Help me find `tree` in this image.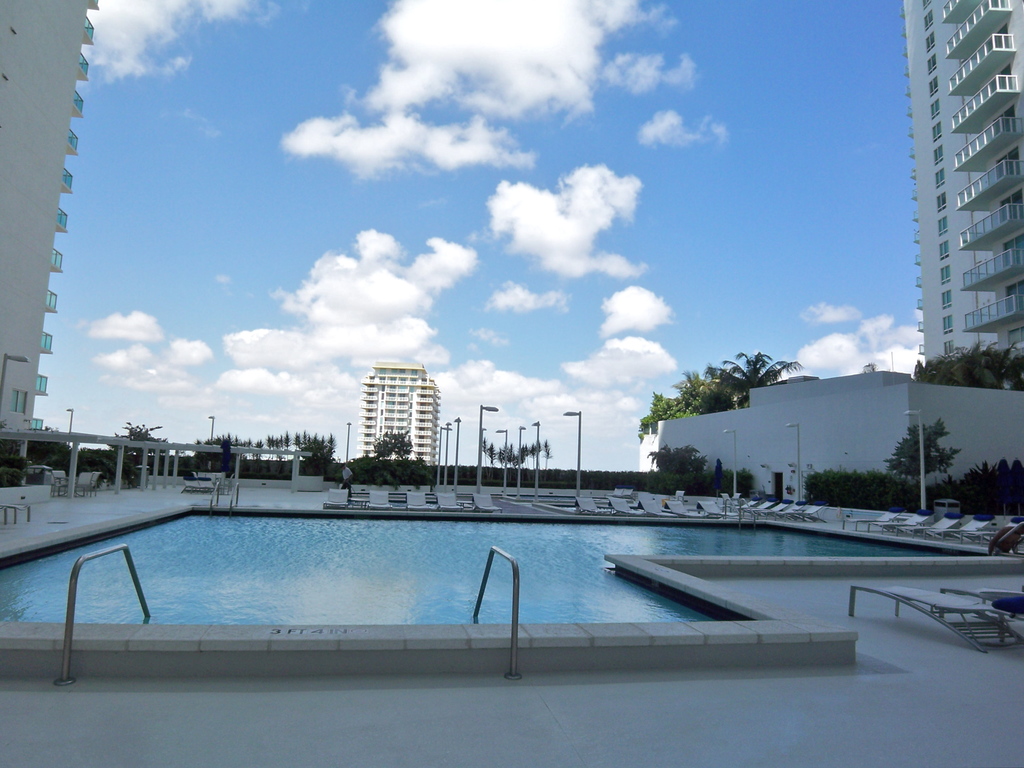
Found it: (left=913, top=353, right=962, bottom=385).
